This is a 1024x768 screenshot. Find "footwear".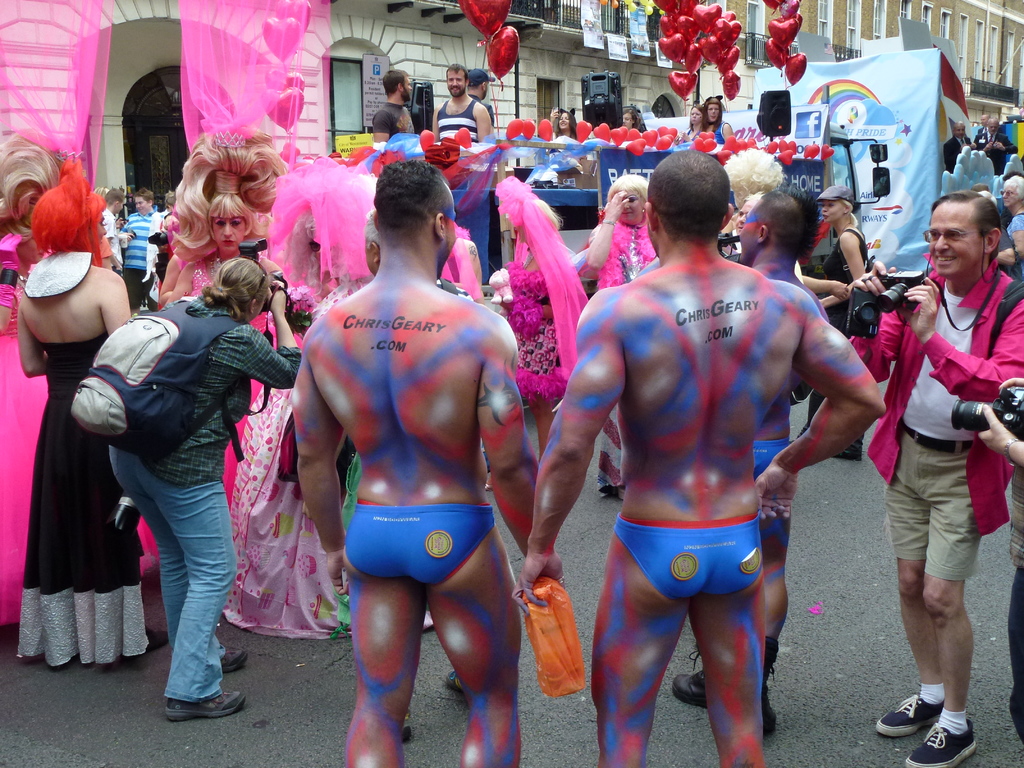
Bounding box: left=669, top=646, right=710, bottom=709.
